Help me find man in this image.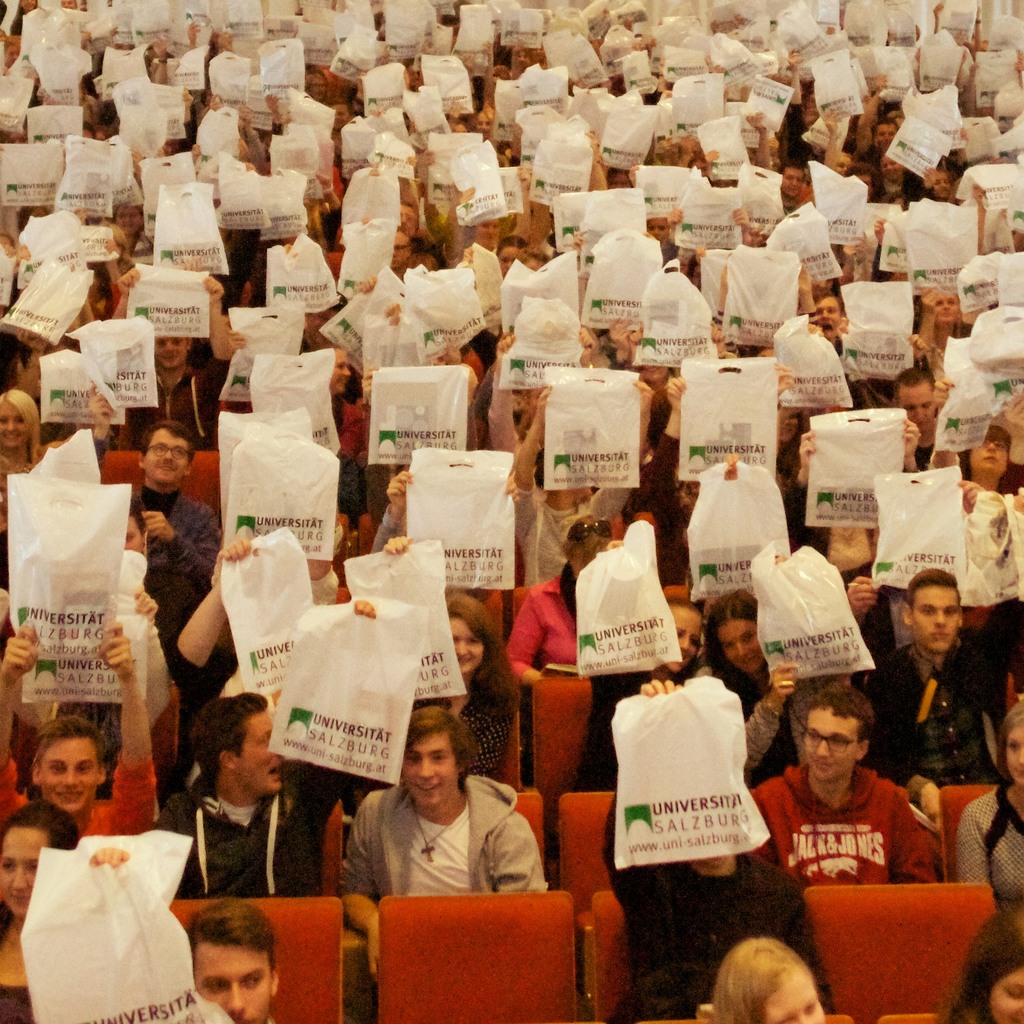
Found it: l=143, t=592, r=382, b=898.
